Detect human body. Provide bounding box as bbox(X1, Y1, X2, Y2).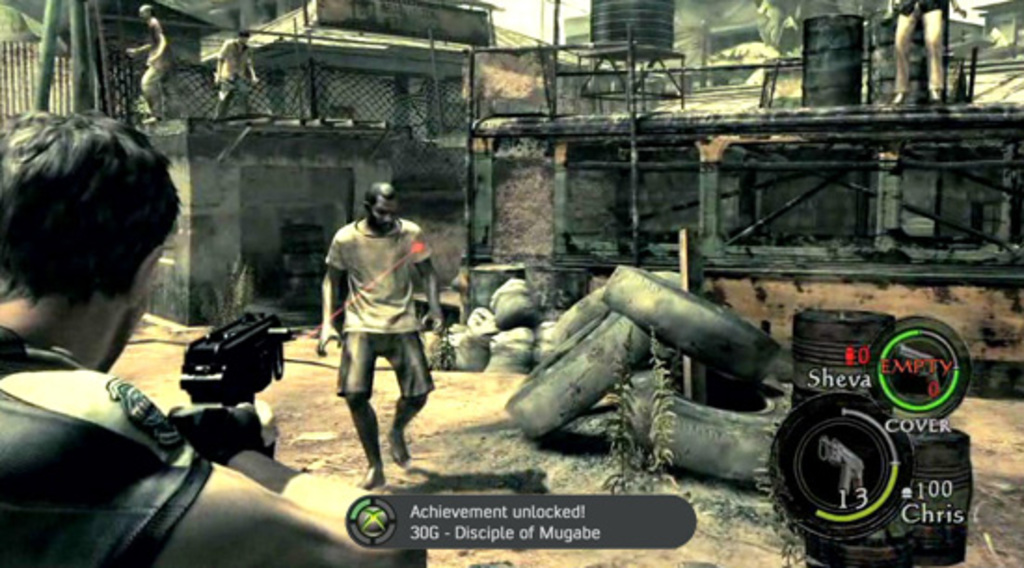
bbox(214, 34, 255, 119).
